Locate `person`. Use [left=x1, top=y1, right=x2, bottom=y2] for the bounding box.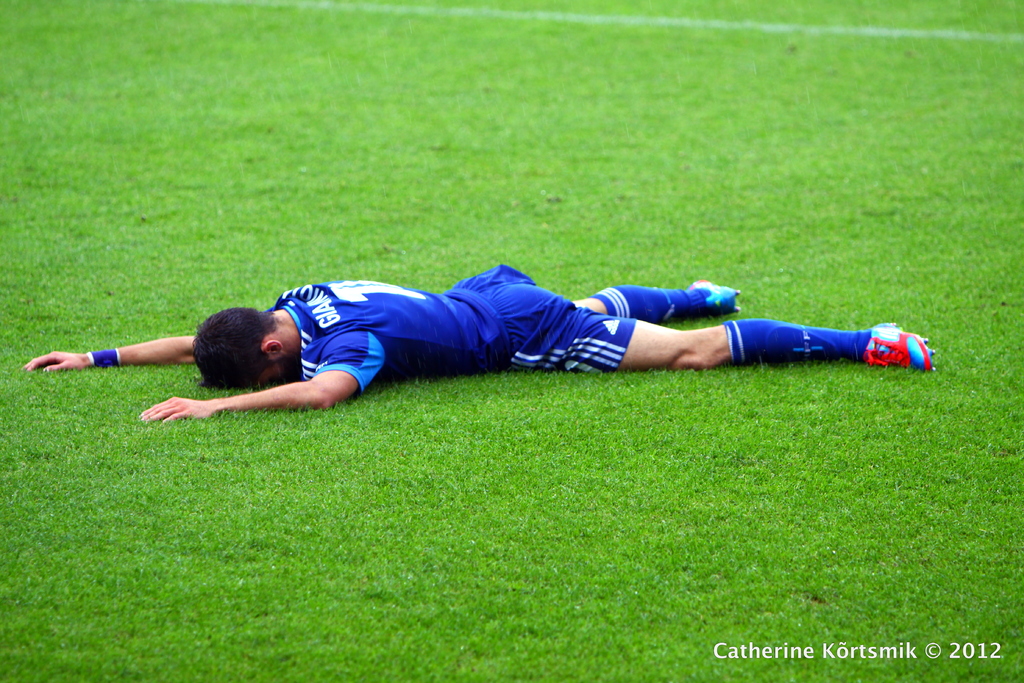
[left=18, top=261, right=934, bottom=424].
